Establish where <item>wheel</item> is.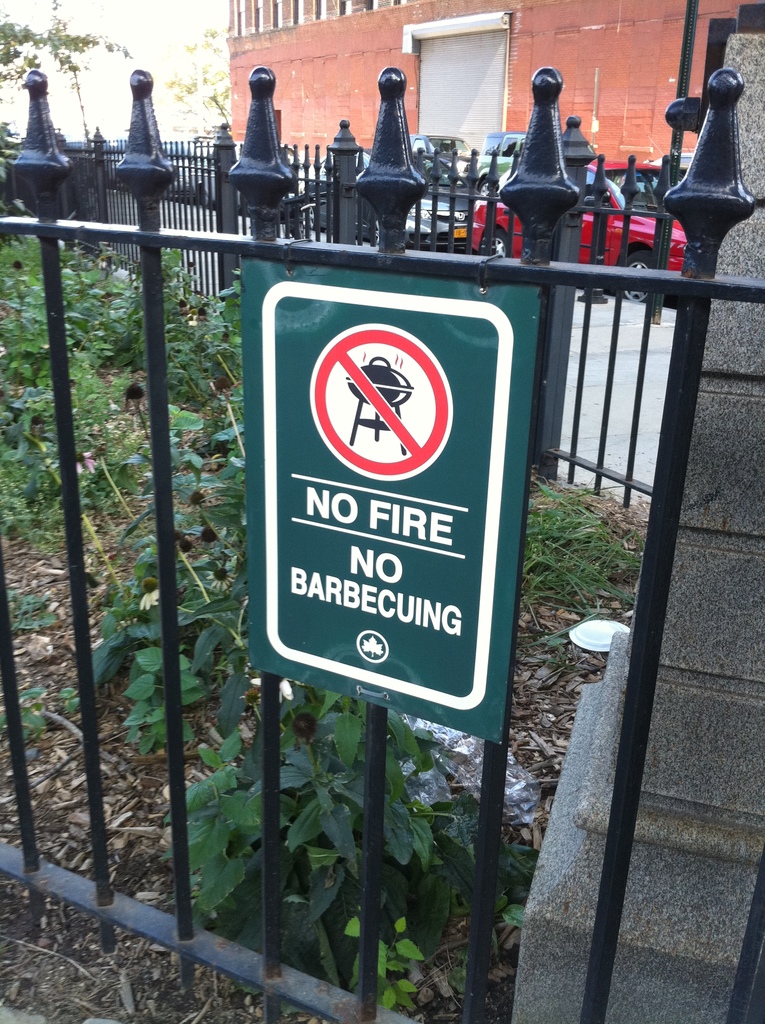
Established at bbox=[372, 220, 382, 246].
